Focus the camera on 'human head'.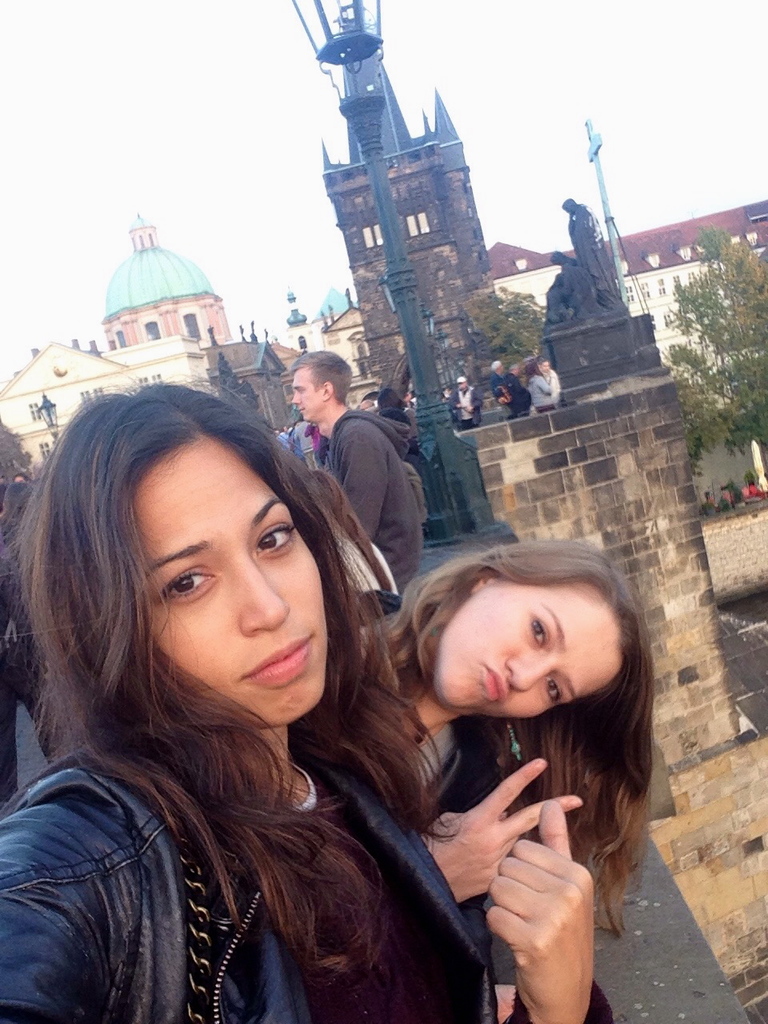
Focus region: x1=2, y1=480, x2=33, y2=503.
